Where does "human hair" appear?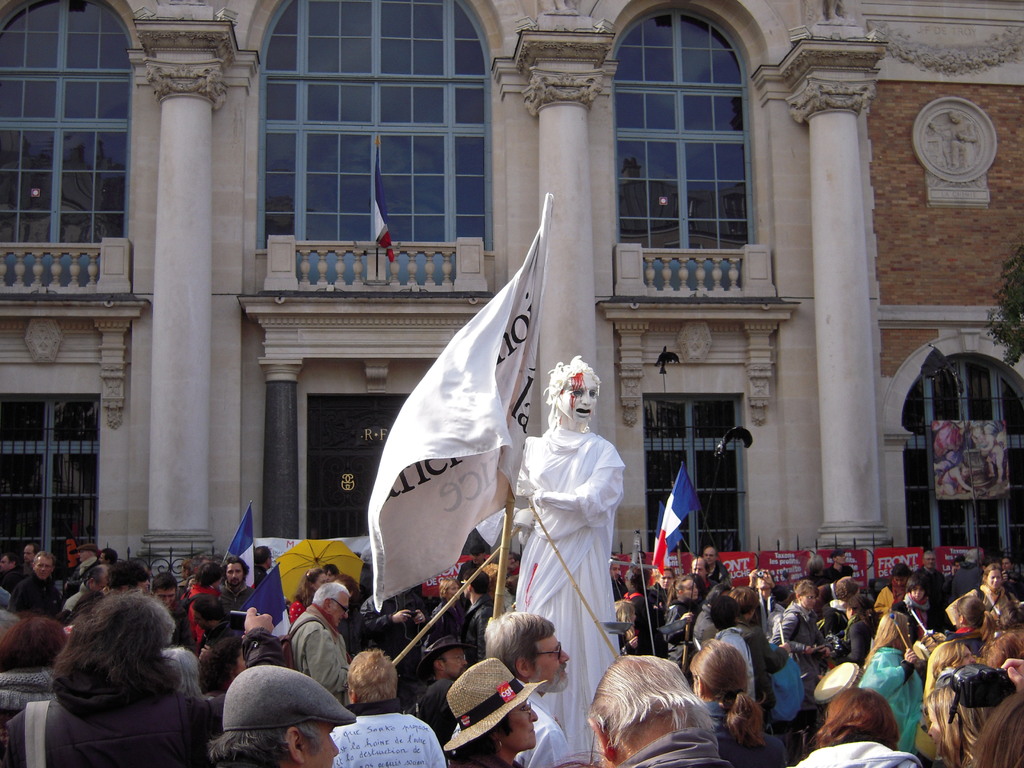
Appears at [left=816, top=685, right=900, bottom=748].
